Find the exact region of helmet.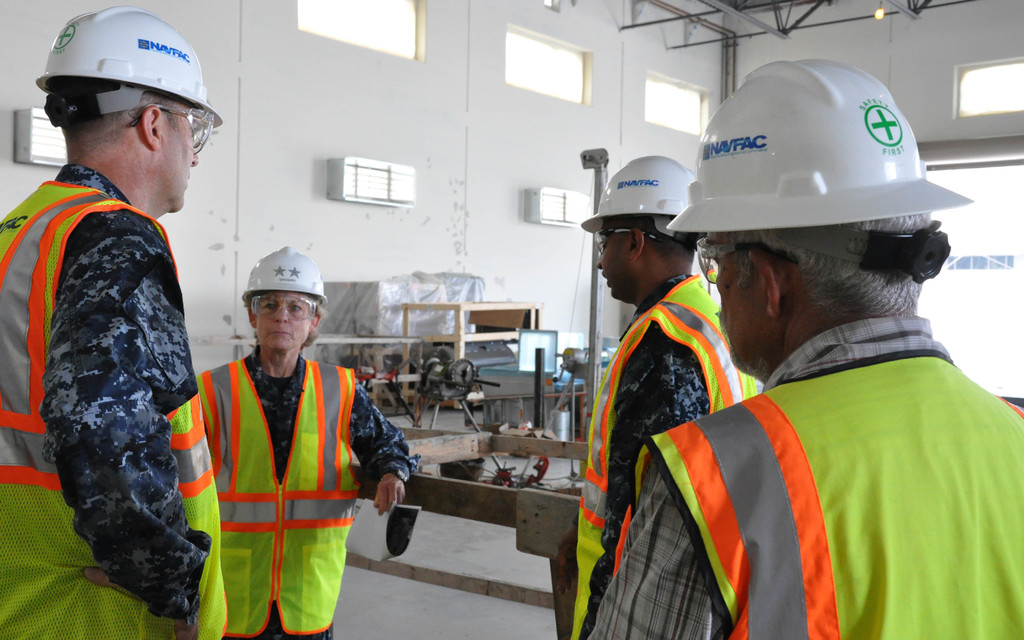
Exact region: select_region(32, 5, 218, 127).
